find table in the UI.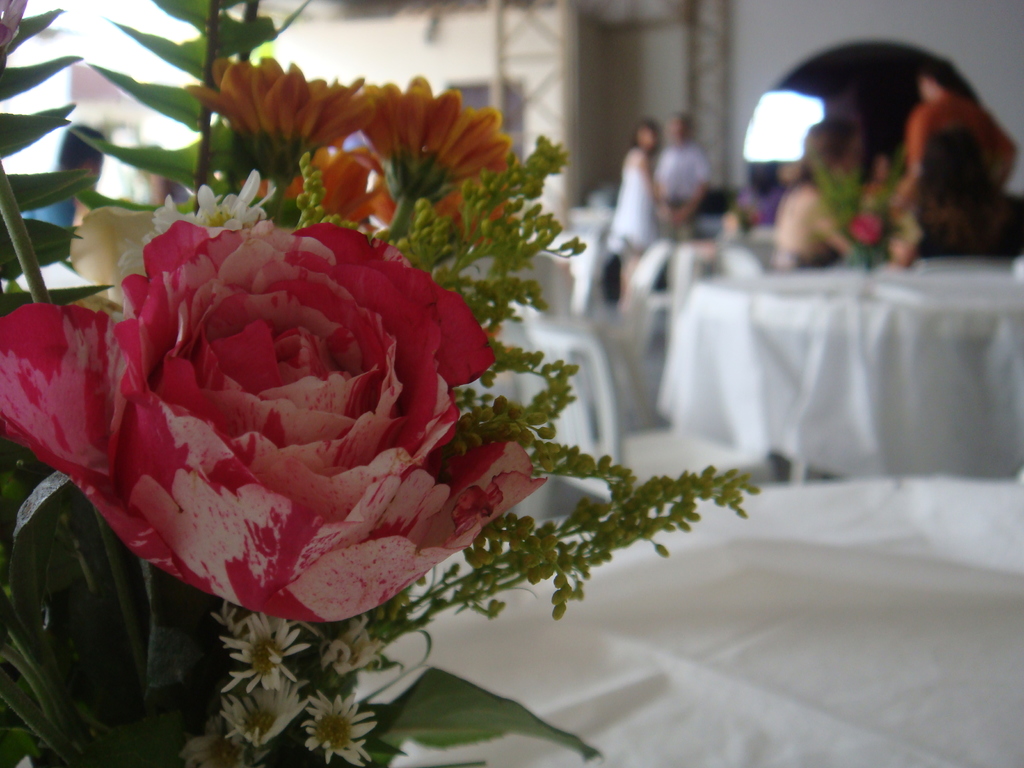
UI element at Rect(358, 472, 1023, 767).
